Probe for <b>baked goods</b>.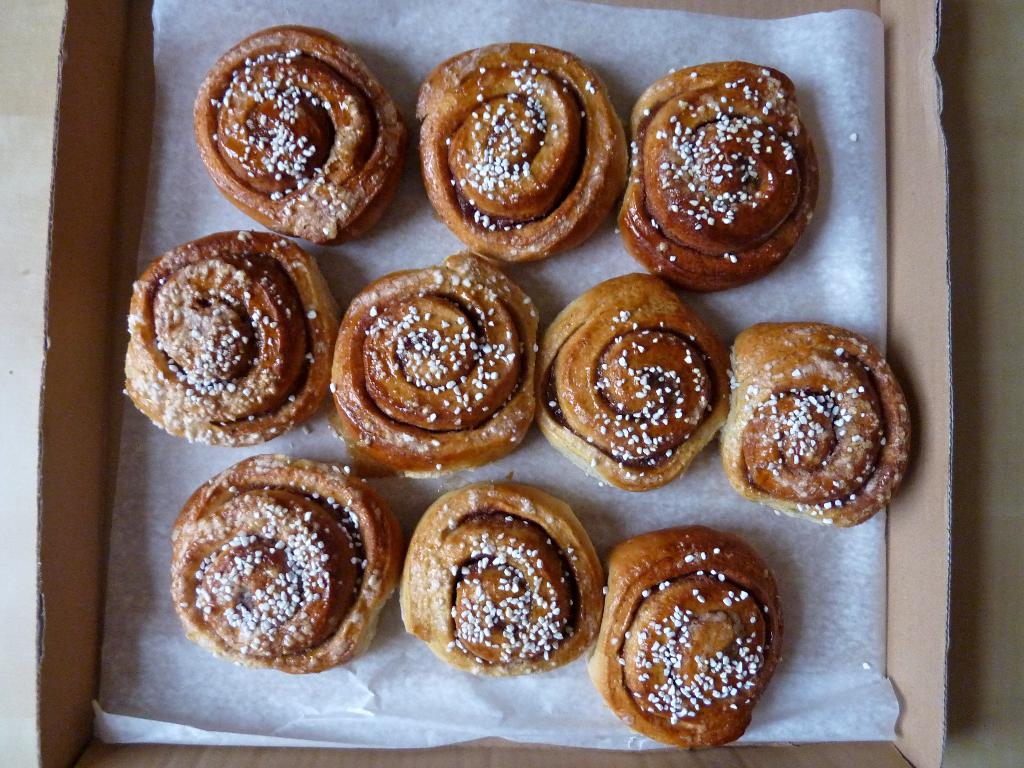
Probe result: [404, 484, 601, 676].
